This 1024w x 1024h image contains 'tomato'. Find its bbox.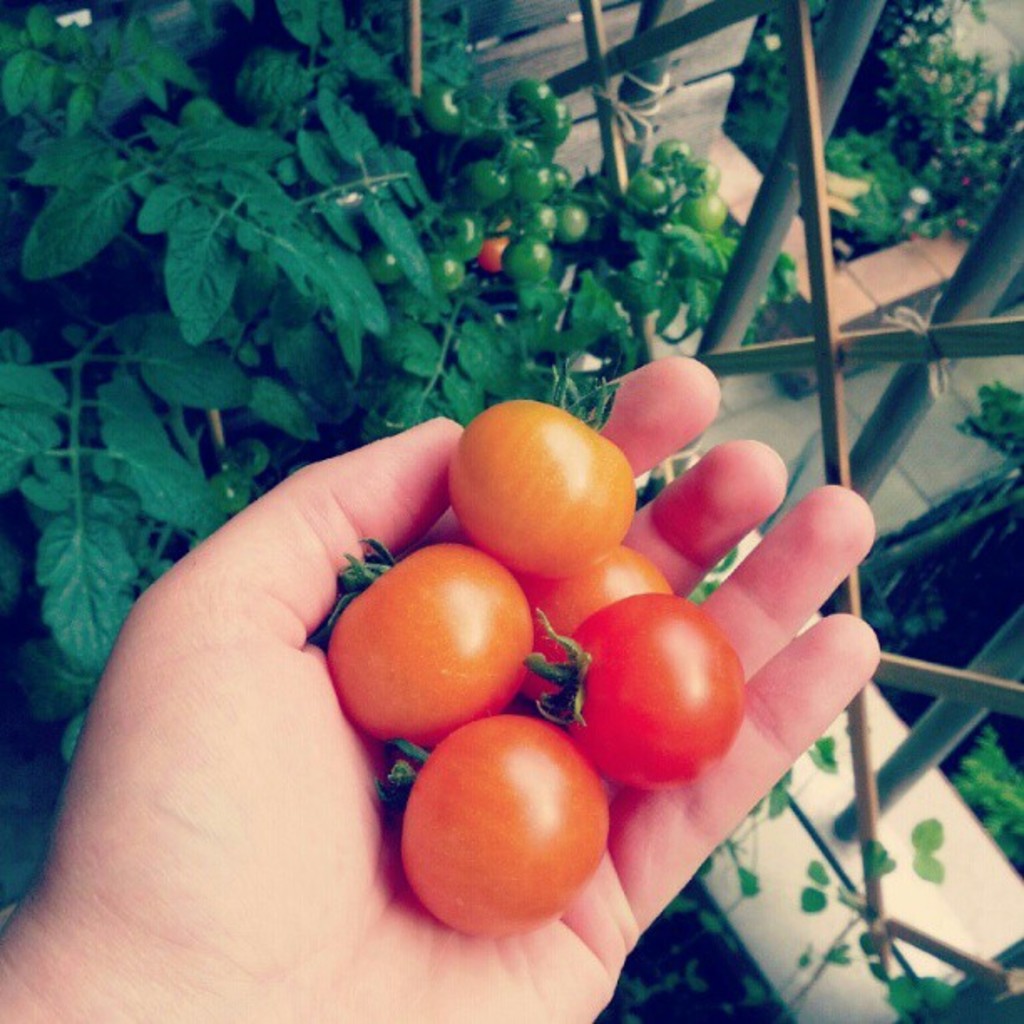
[515,522,673,706].
